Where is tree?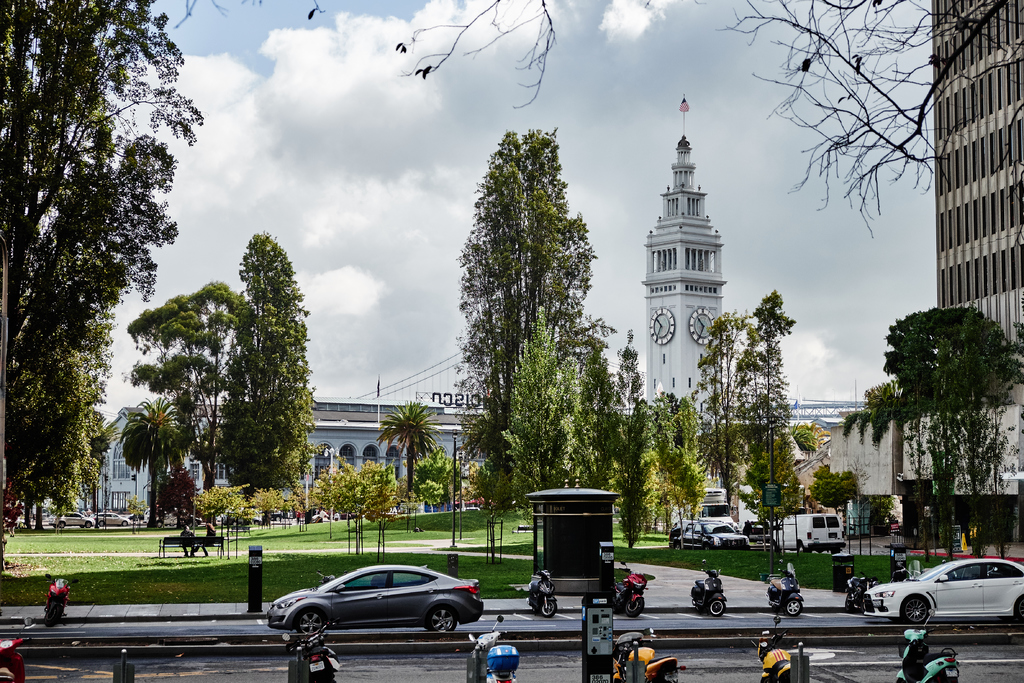
<box>156,463,196,533</box>.
